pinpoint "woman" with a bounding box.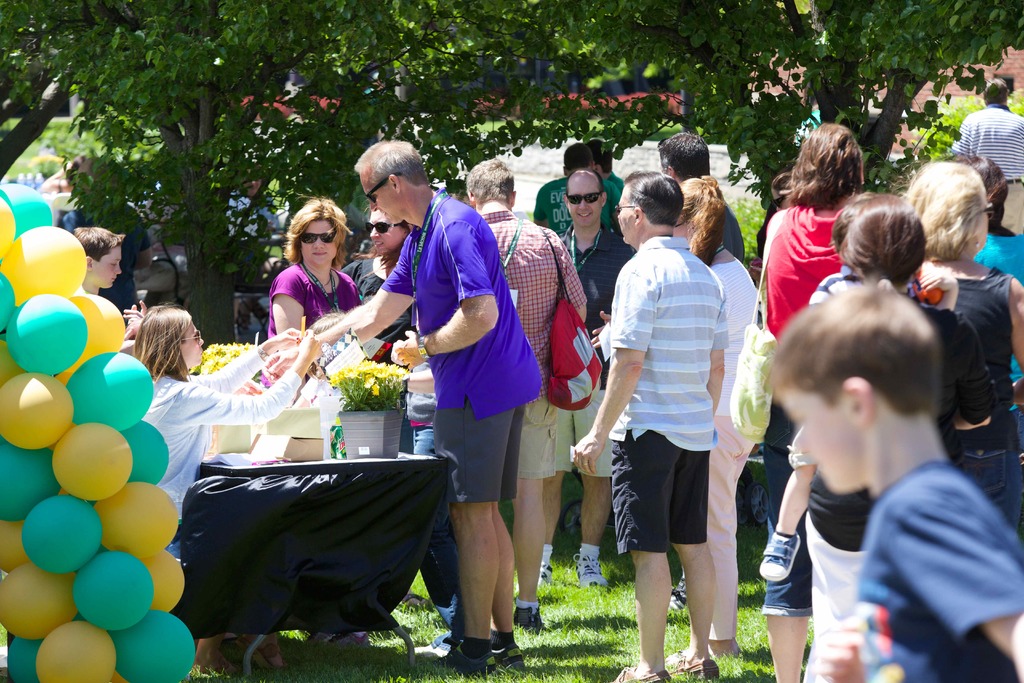
BBox(127, 304, 333, 568).
